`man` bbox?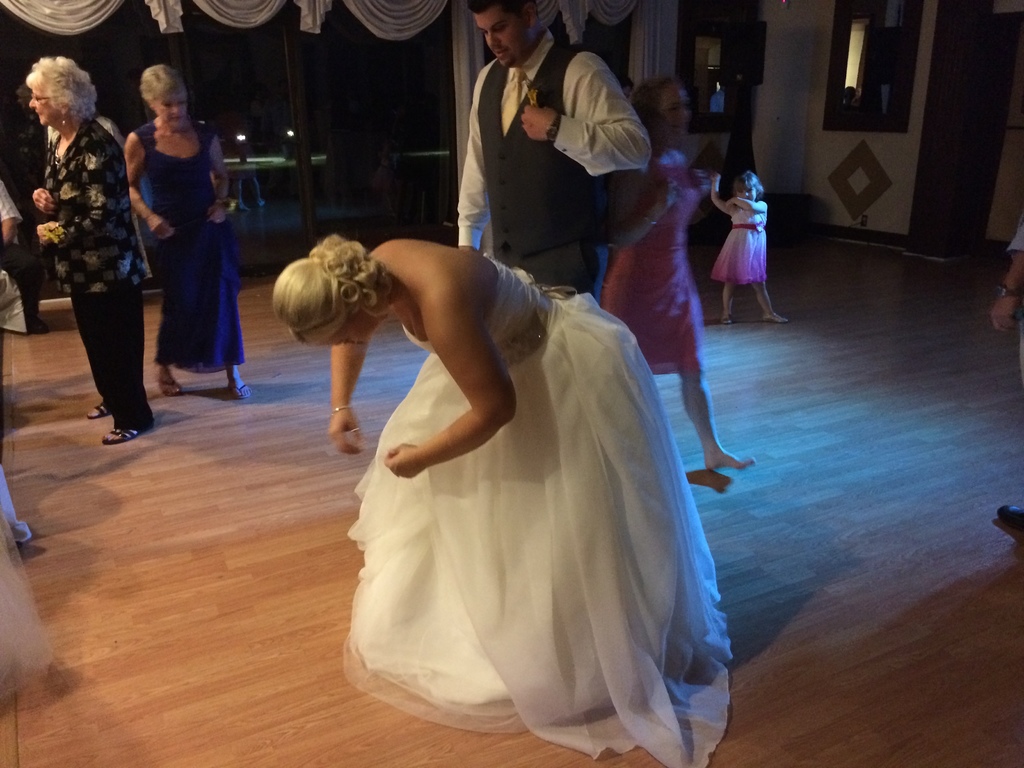
440/29/669/278
